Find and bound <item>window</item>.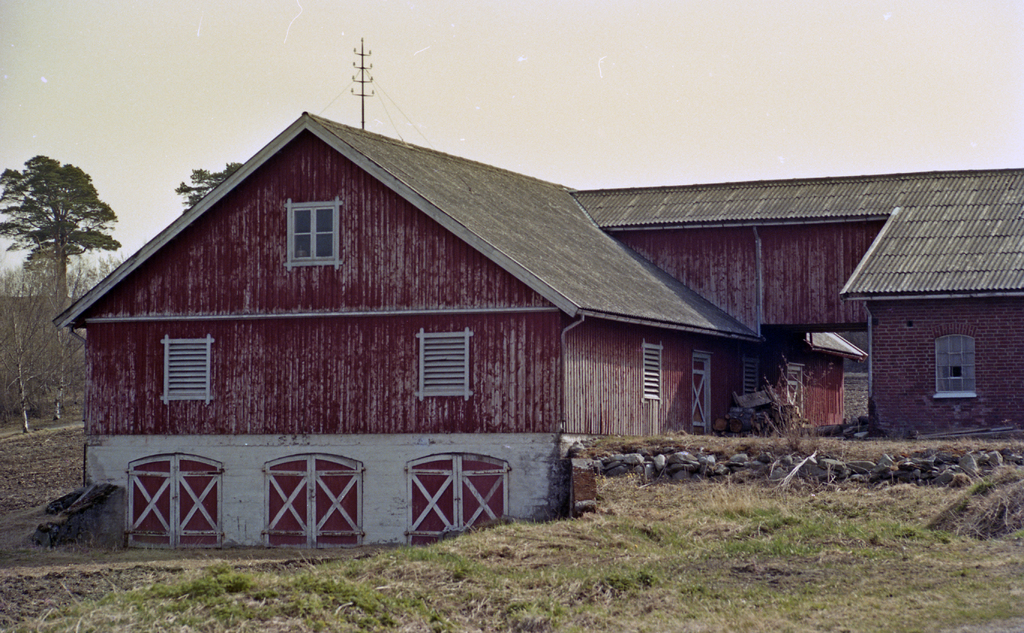
Bound: [271,186,340,268].
